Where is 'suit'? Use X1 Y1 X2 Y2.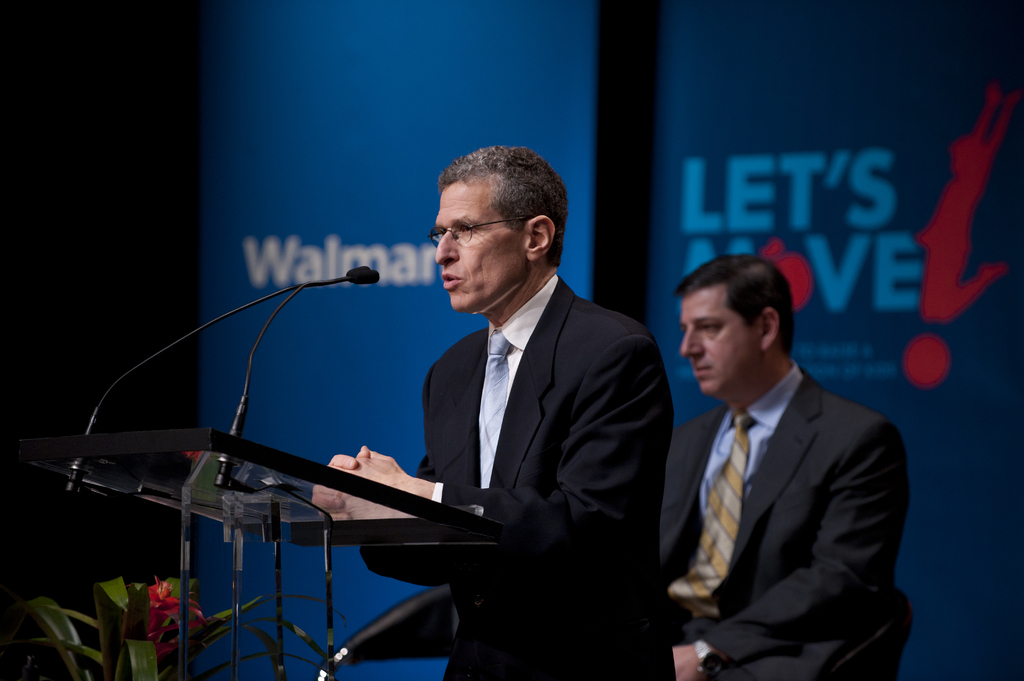
652 280 920 680.
